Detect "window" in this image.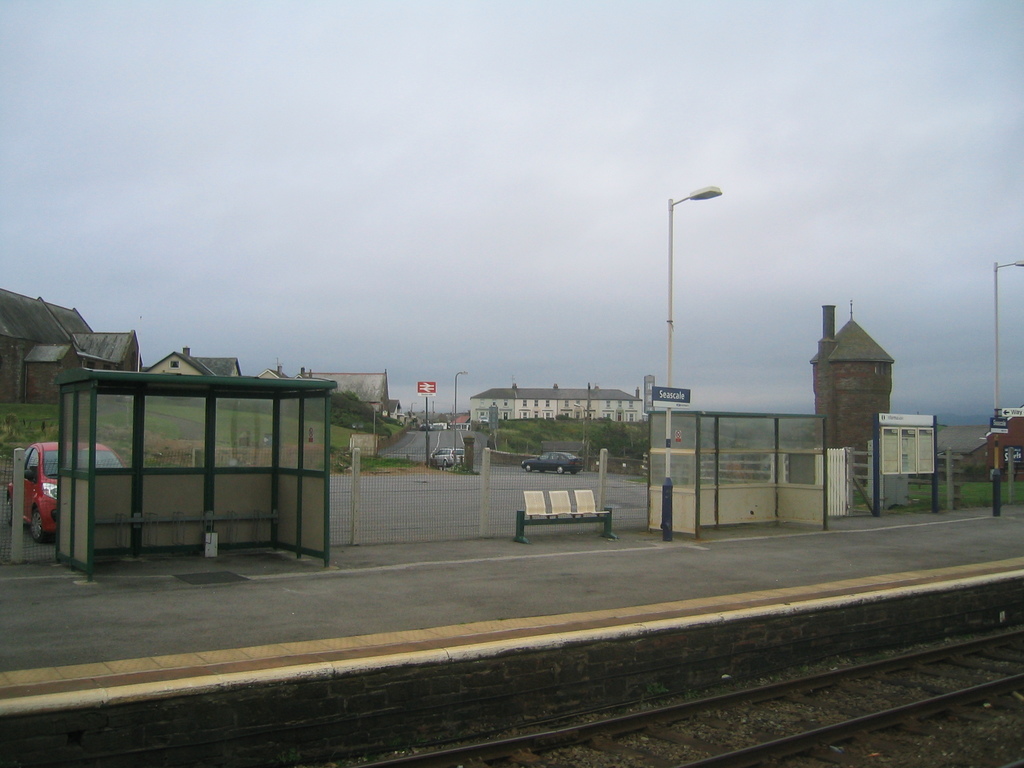
Detection: left=616, top=401, right=623, bottom=408.
